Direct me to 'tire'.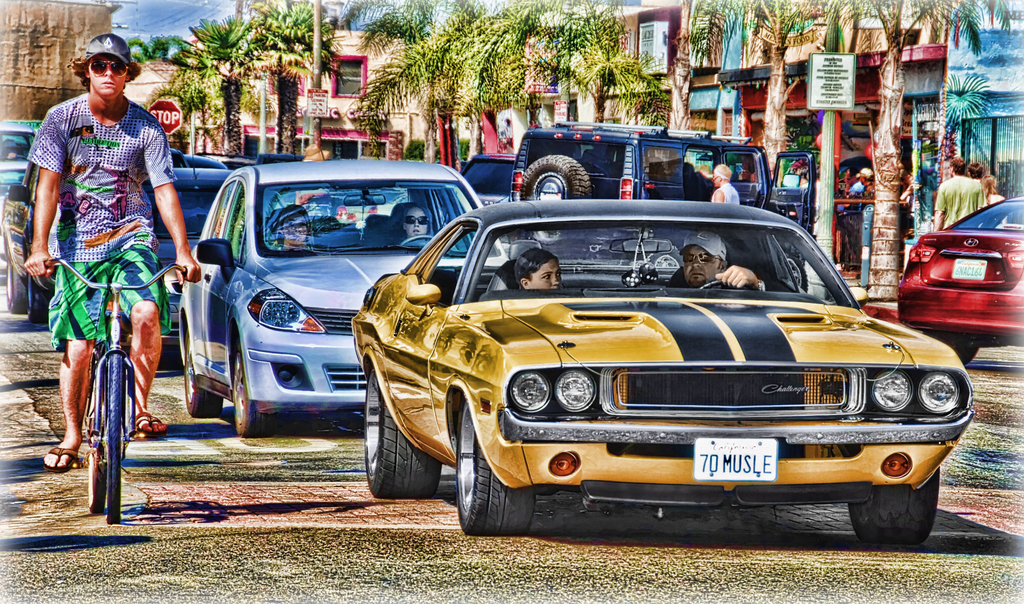
Direction: (457,398,532,539).
